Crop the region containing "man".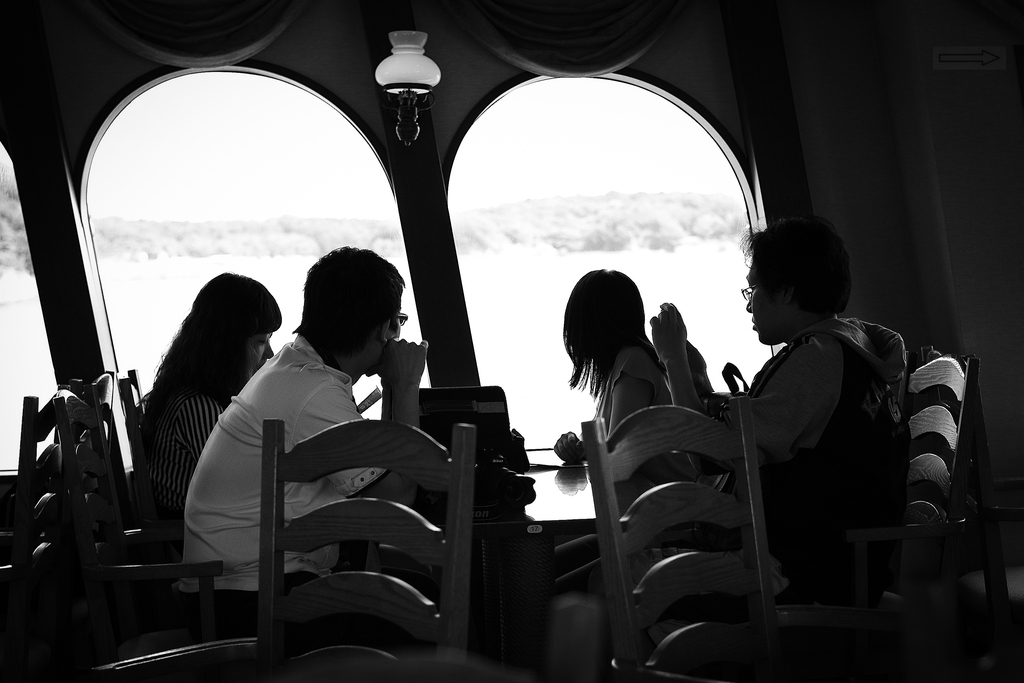
Crop region: box=[630, 227, 932, 631].
